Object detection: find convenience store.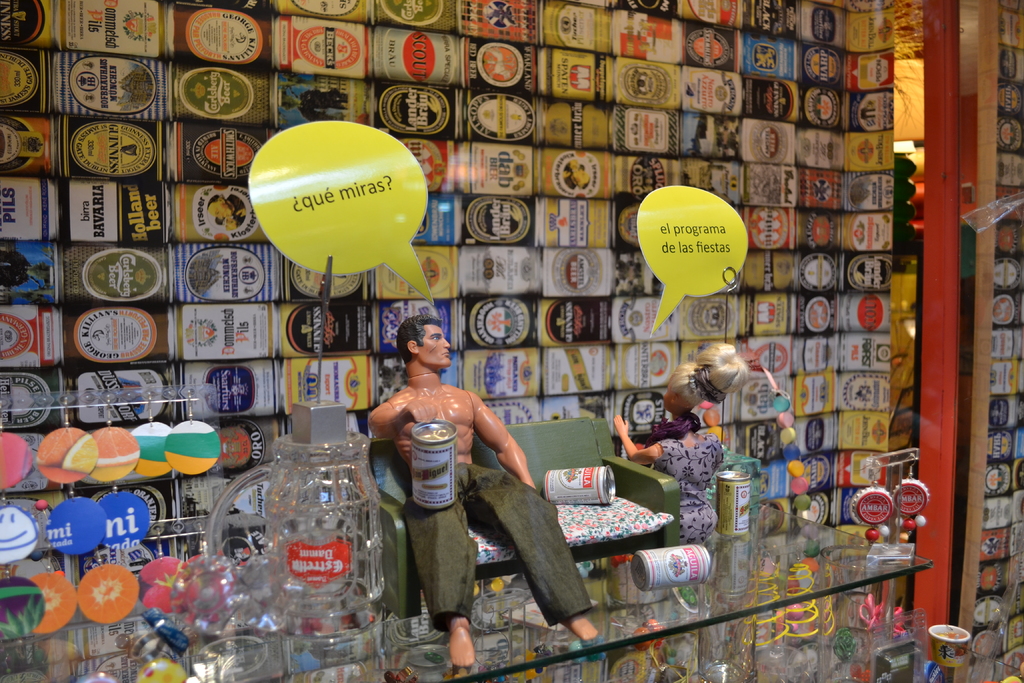
{"x1": 0, "y1": 19, "x2": 1023, "y2": 651}.
